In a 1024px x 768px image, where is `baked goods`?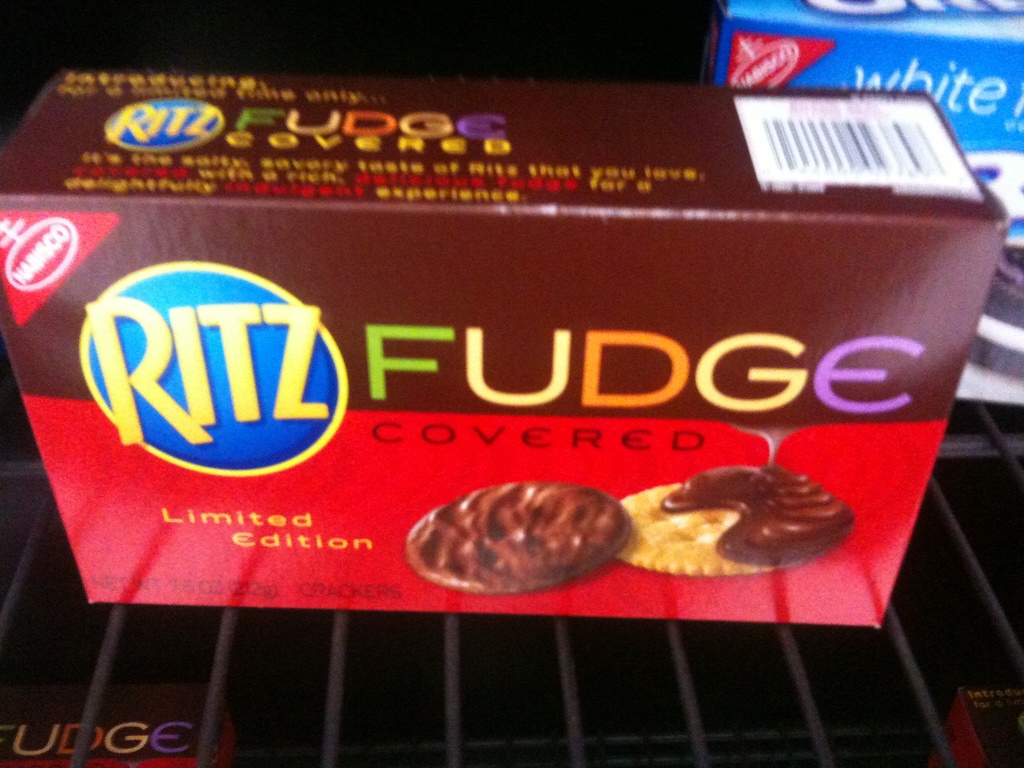
left=624, top=460, right=849, bottom=593.
